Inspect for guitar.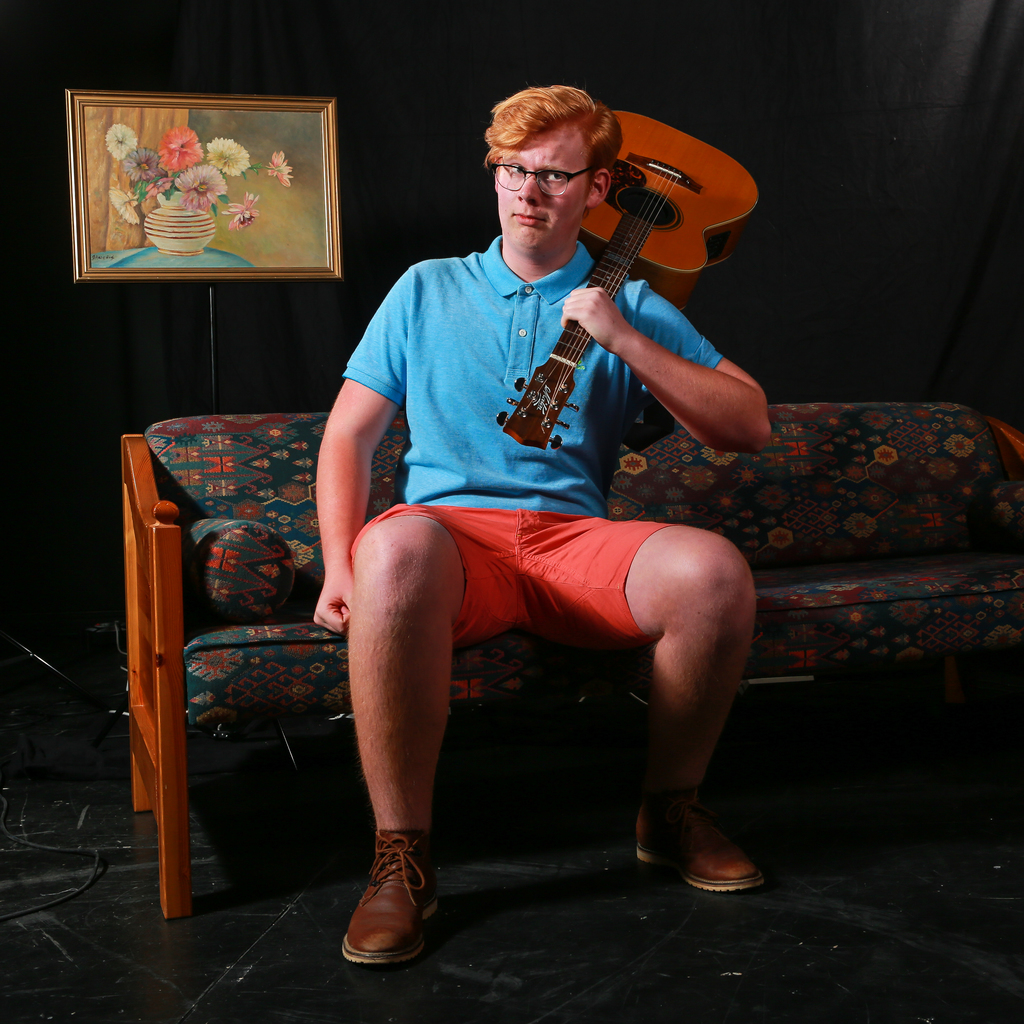
Inspection: BBox(495, 111, 768, 449).
